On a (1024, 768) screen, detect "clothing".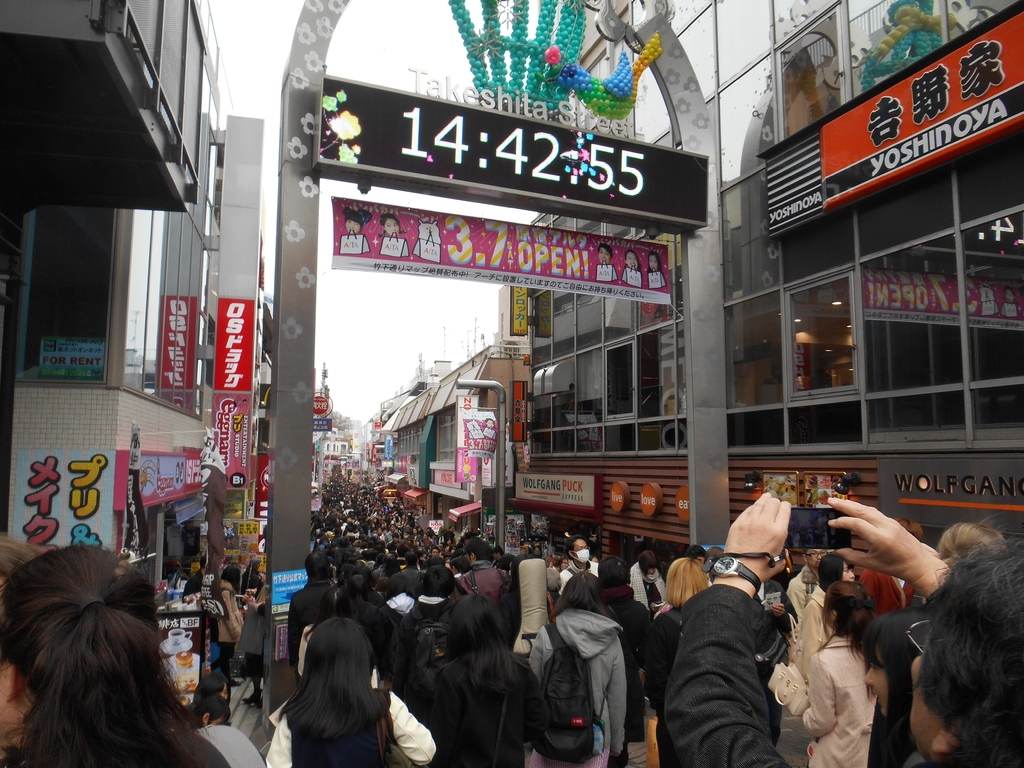
[x1=801, y1=585, x2=836, y2=685].
